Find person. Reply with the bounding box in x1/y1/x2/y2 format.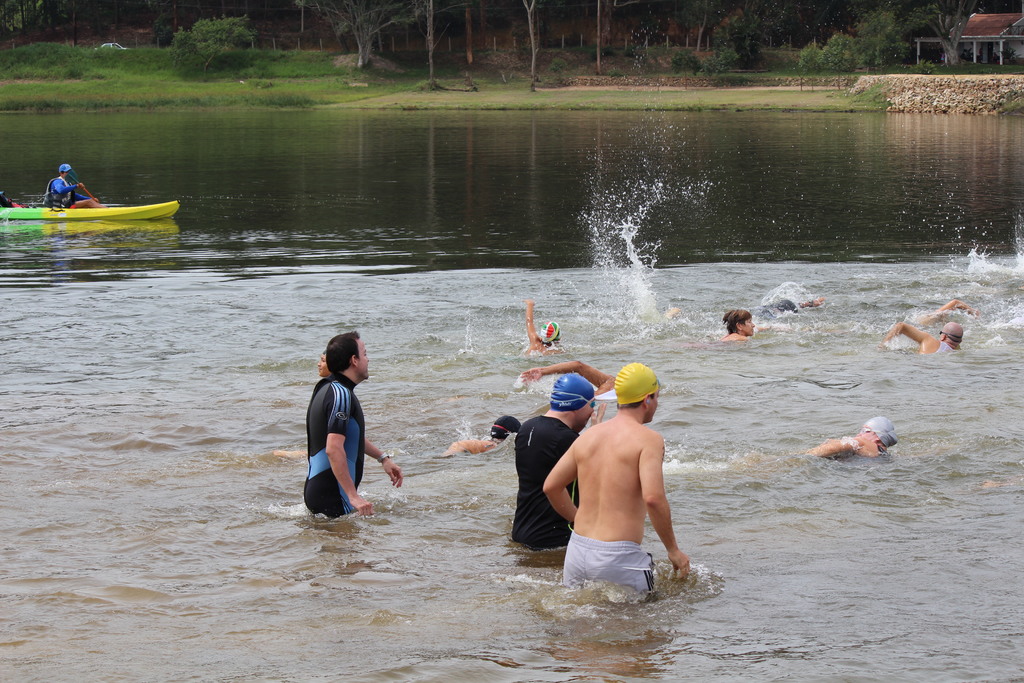
523/295/564/360.
